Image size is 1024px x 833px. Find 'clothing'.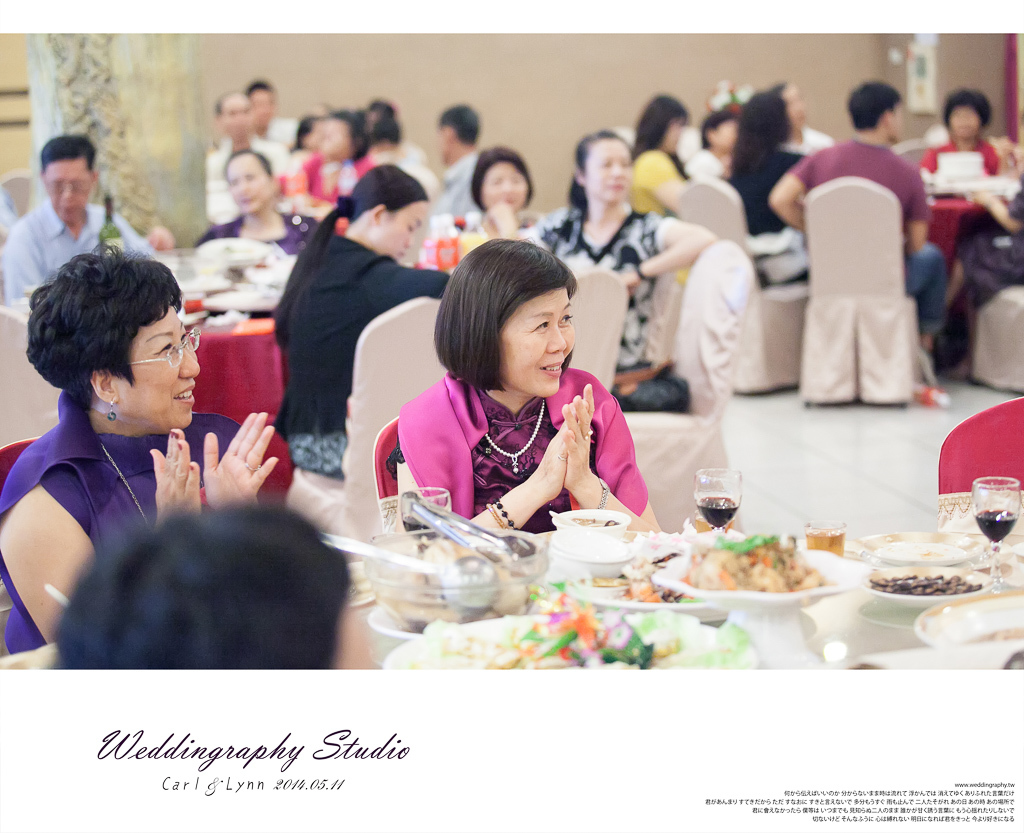
<region>299, 152, 367, 204</region>.
